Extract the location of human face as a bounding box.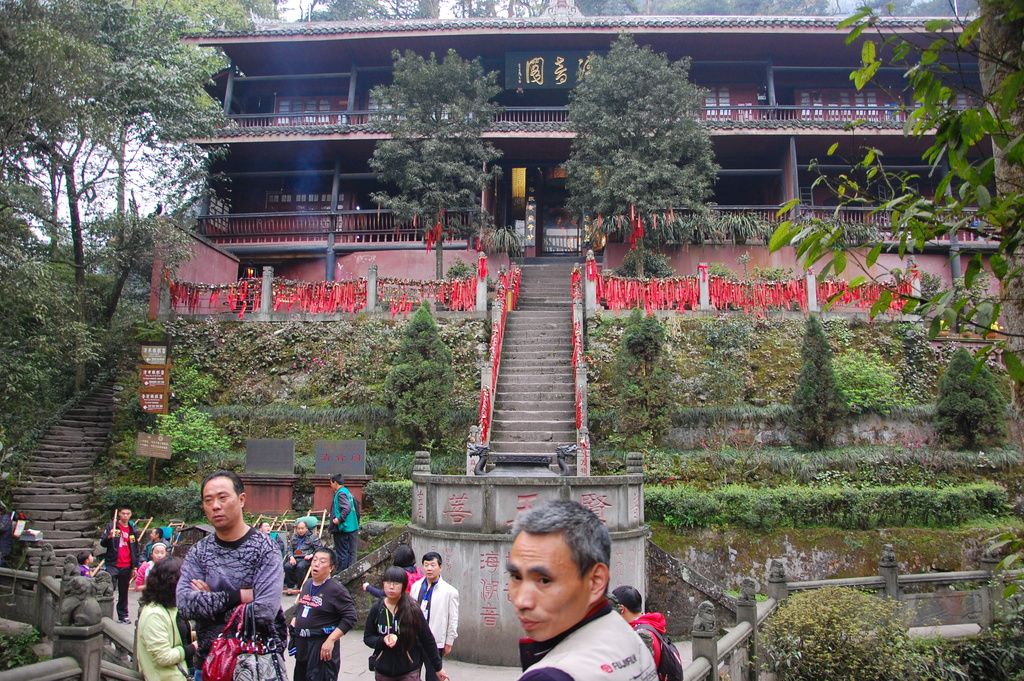
{"left": 261, "top": 523, "right": 271, "bottom": 533}.
